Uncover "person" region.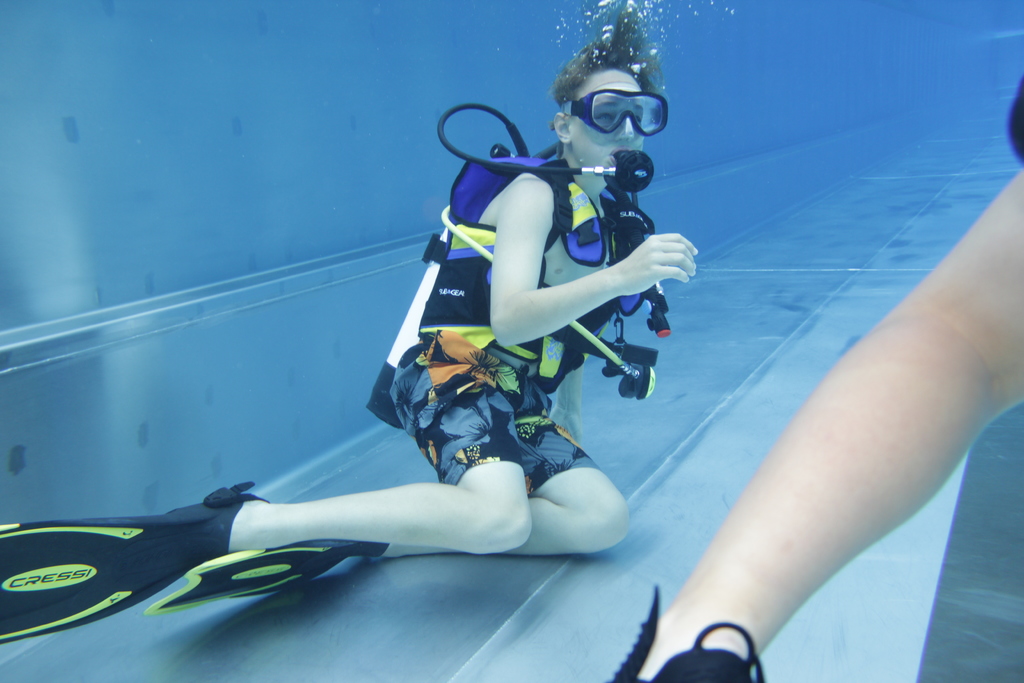
Uncovered: locate(155, 88, 674, 618).
